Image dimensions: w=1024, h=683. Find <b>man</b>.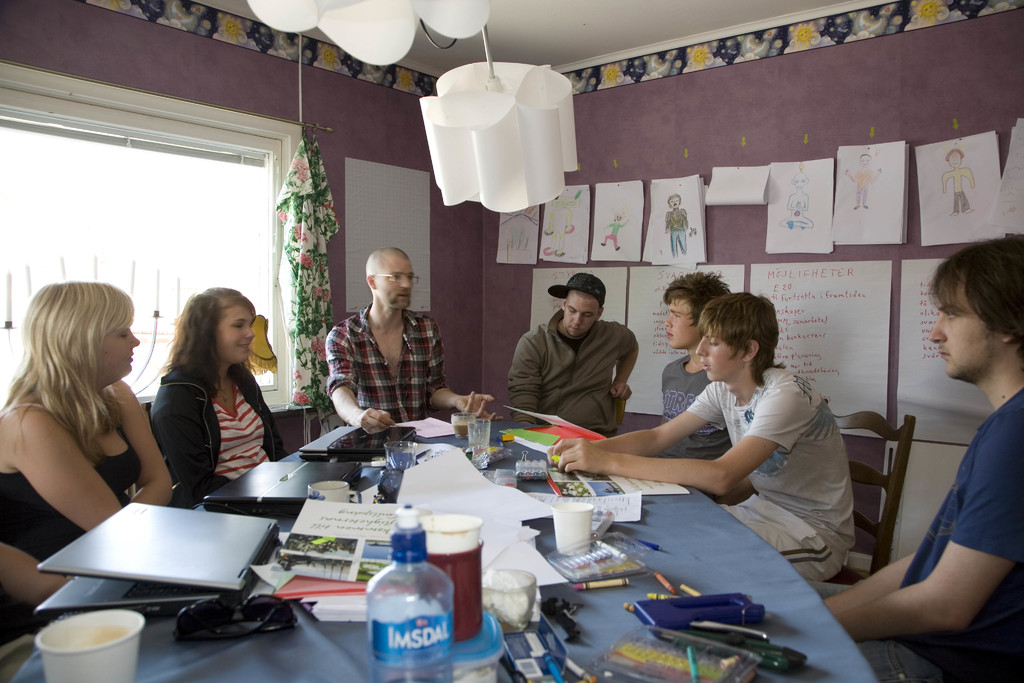
(639,273,760,502).
